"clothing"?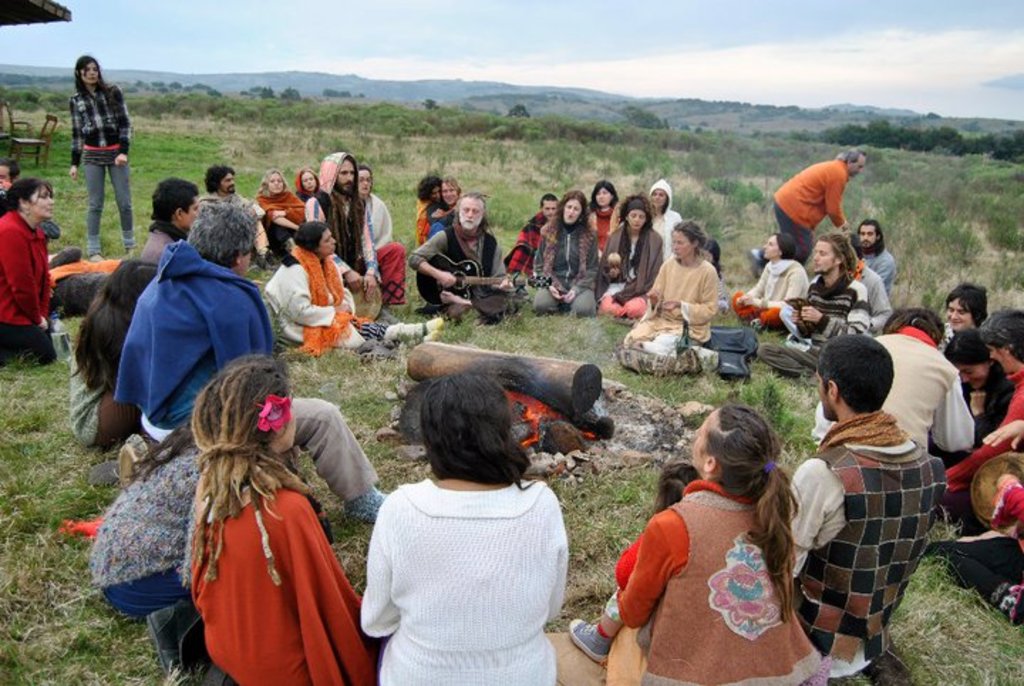
761, 275, 860, 369
